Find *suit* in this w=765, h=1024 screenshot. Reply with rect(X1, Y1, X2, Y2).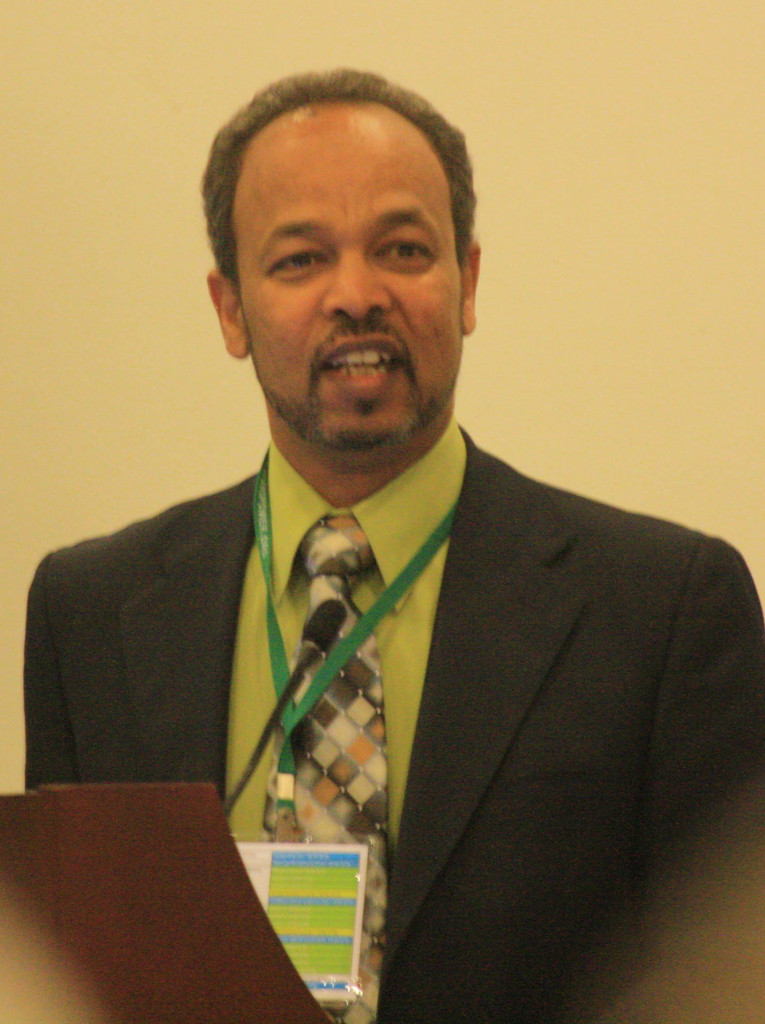
rect(21, 429, 764, 1023).
